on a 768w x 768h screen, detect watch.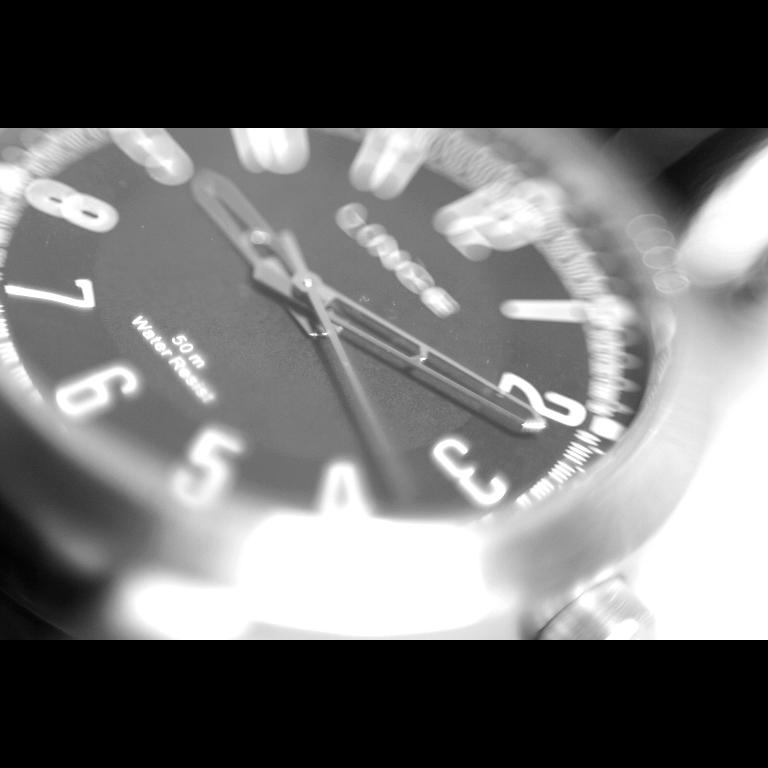
[left=0, top=125, right=767, bottom=640].
